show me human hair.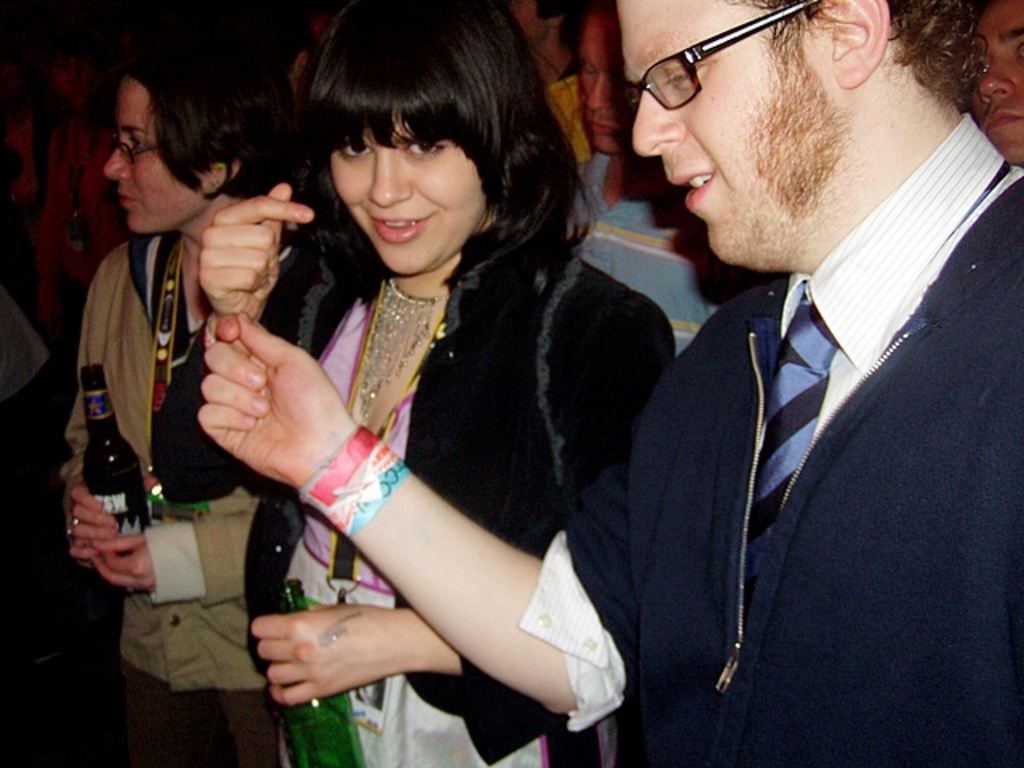
human hair is here: x1=277, y1=6, x2=587, y2=274.
